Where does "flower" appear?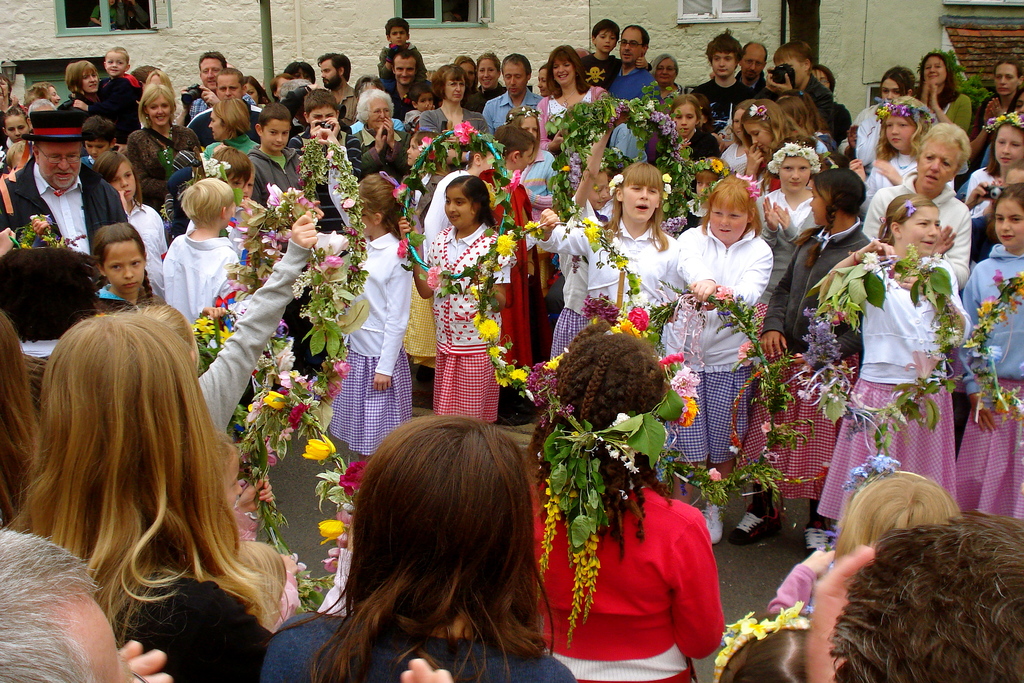
Appears at [x1=343, y1=197, x2=357, y2=210].
